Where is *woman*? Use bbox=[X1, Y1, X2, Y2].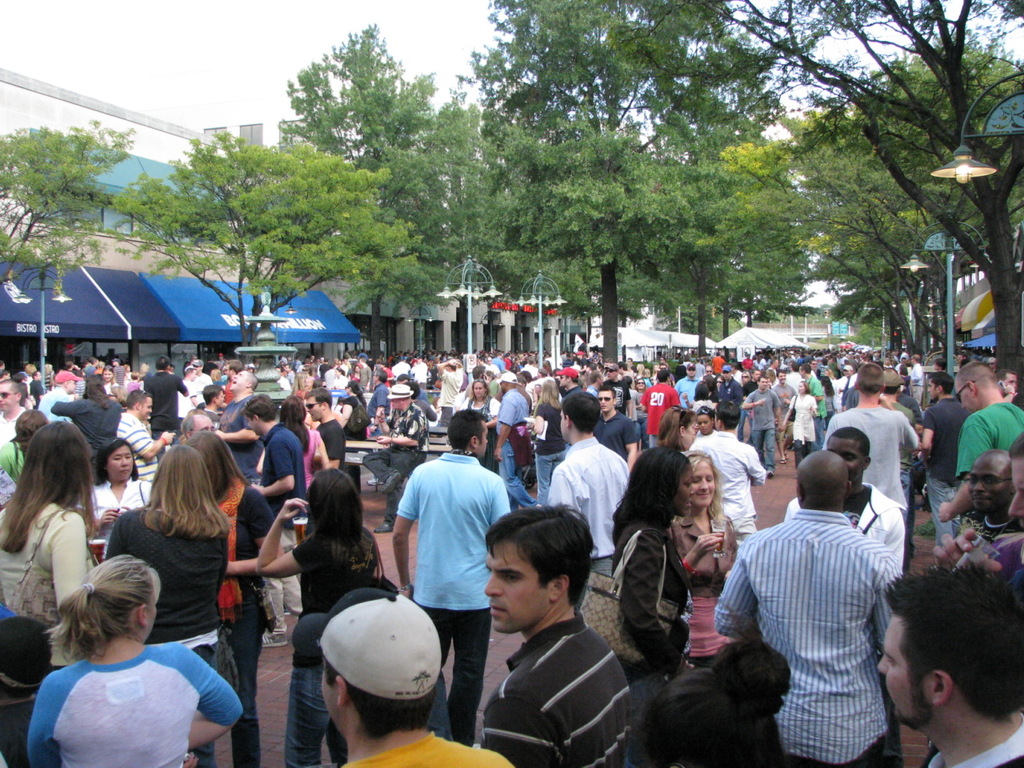
bbox=[682, 381, 712, 414].
